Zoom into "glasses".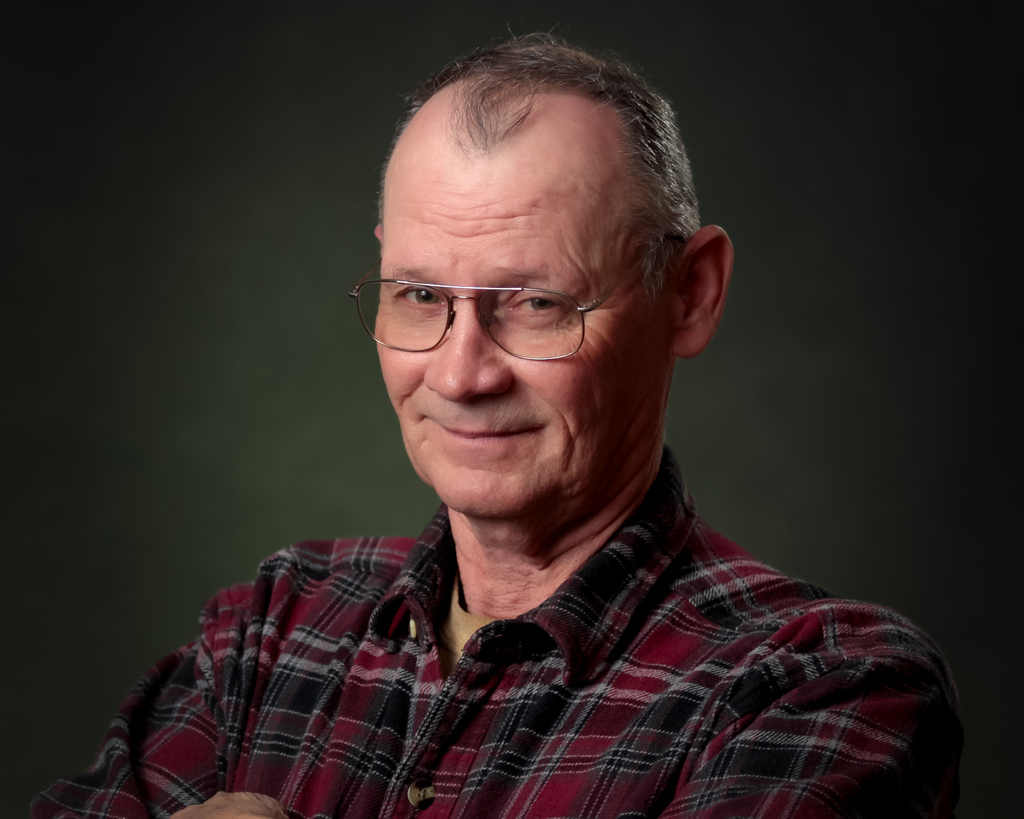
Zoom target: (x1=367, y1=265, x2=705, y2=379).
